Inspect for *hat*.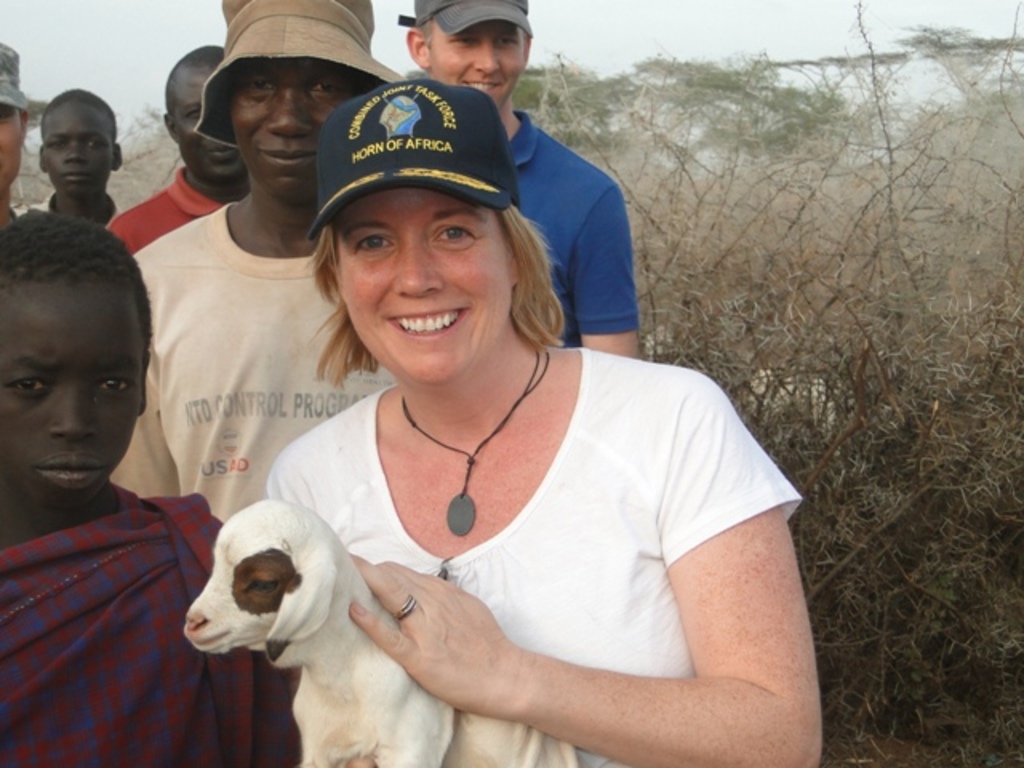
Inspection: bbox(186, 0, 413, 157).
